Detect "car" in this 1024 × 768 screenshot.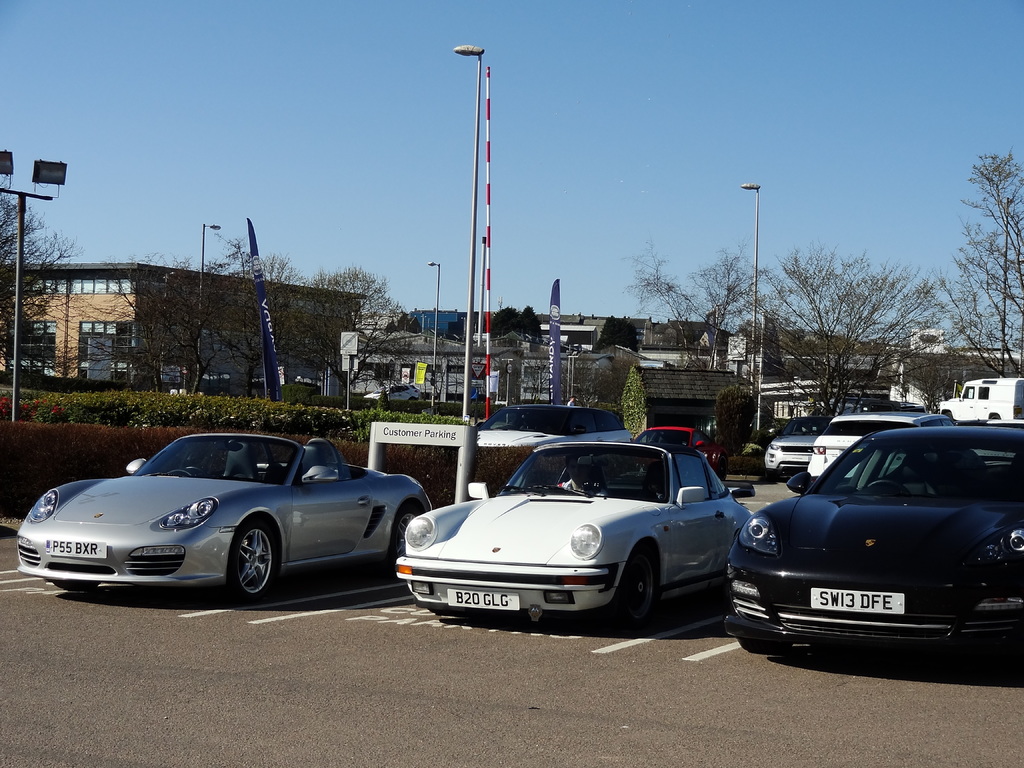
Detection: [left=802, top=403, right=954, bottom=479].
